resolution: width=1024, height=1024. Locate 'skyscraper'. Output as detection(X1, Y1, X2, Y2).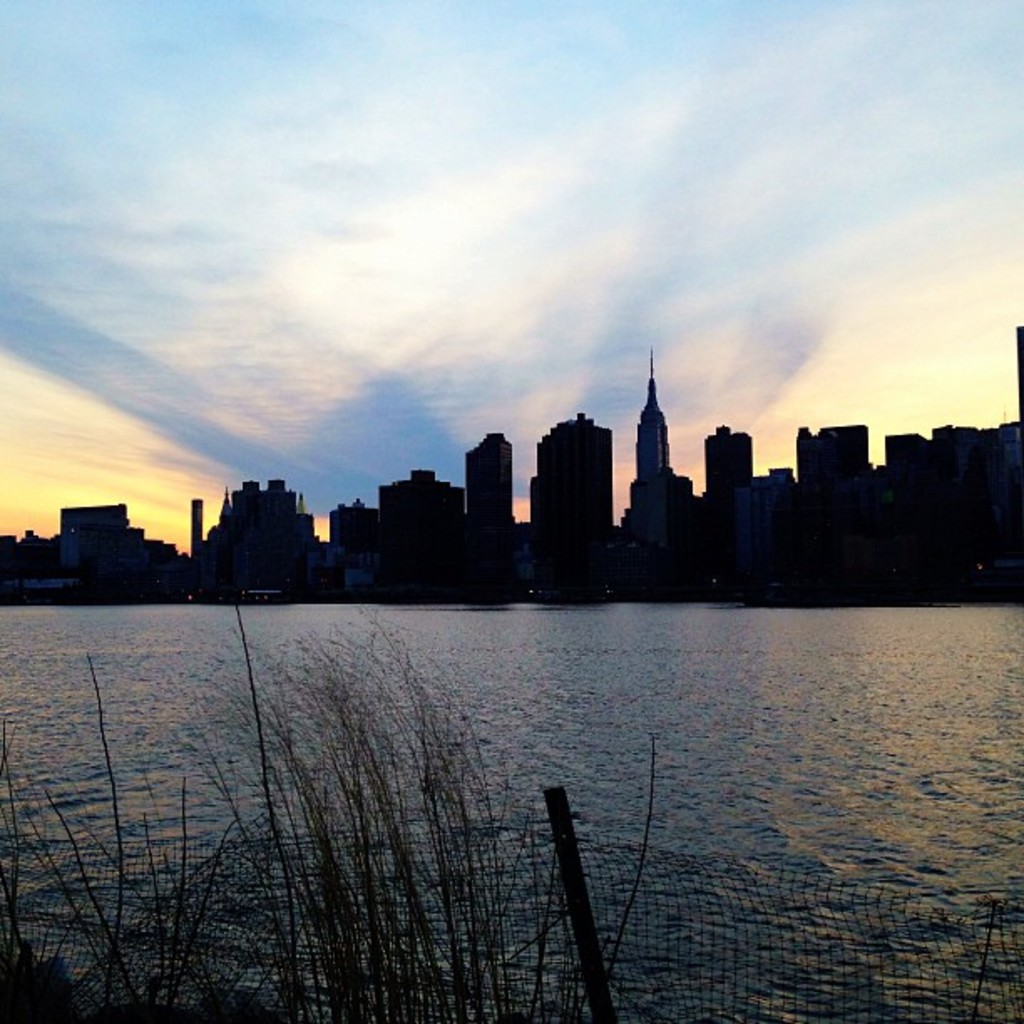
detection(49, 505, 129, 537).
